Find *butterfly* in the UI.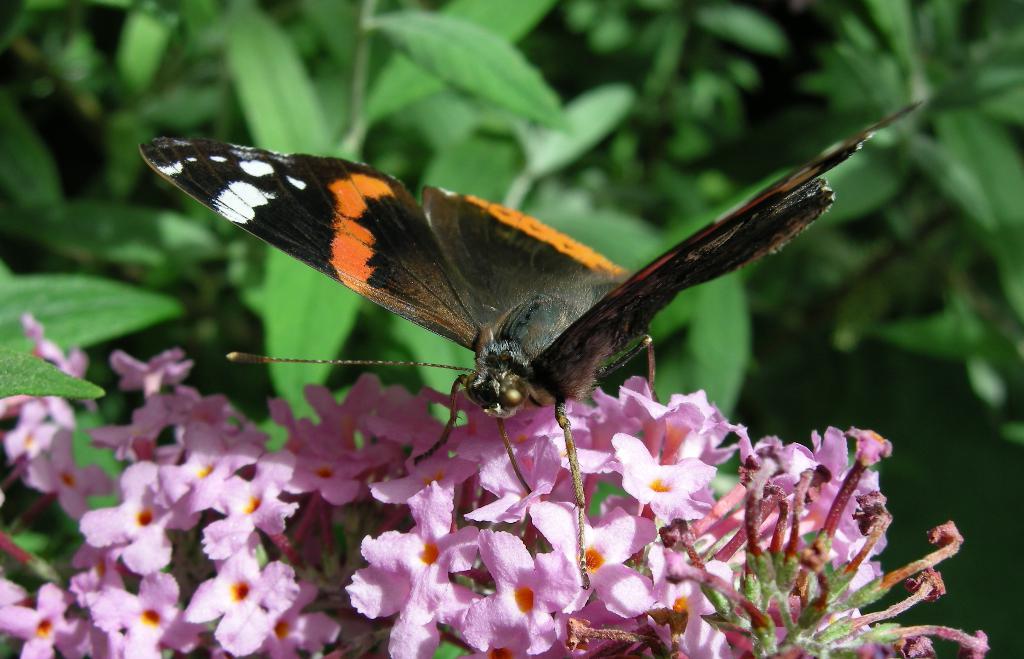
UI element at box(152, 115, 877, 476).
